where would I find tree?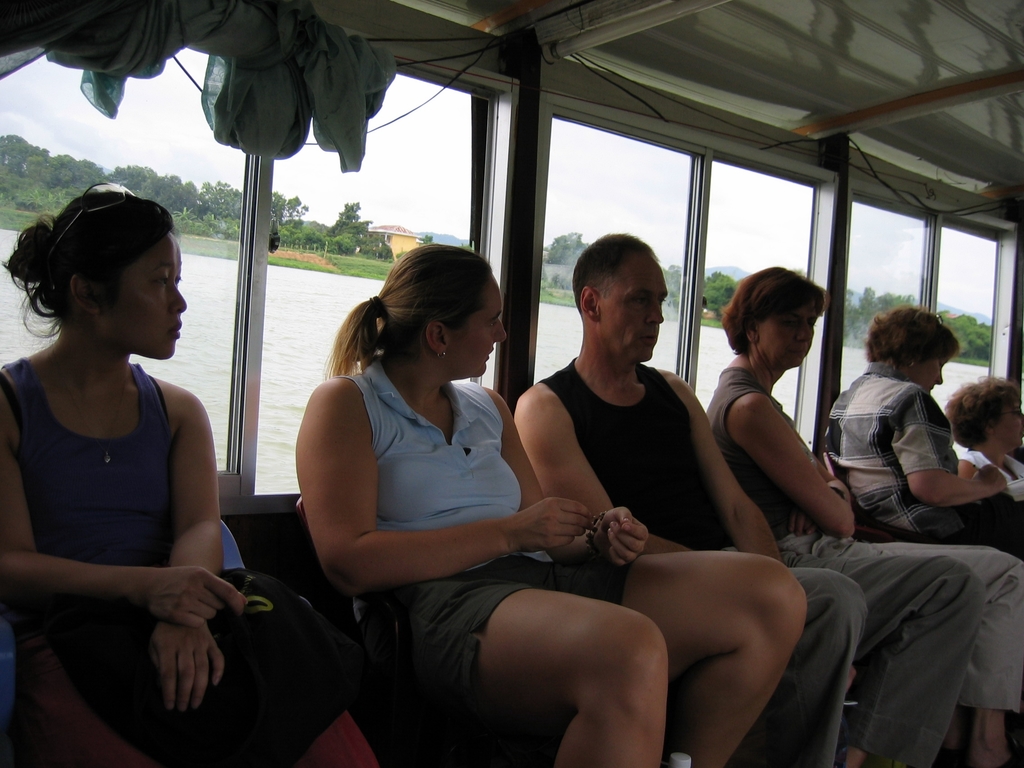
At BBox(0, 130, 44, 175).
